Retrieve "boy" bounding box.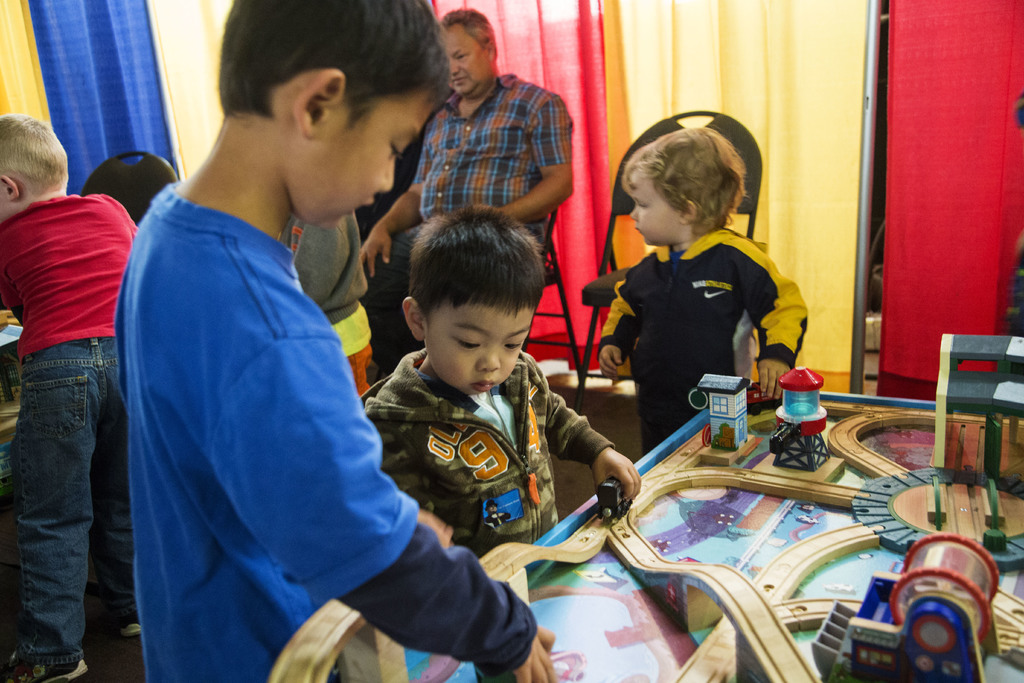
Bounding box: x1=116 y1=0 x2=555 y2=682.
